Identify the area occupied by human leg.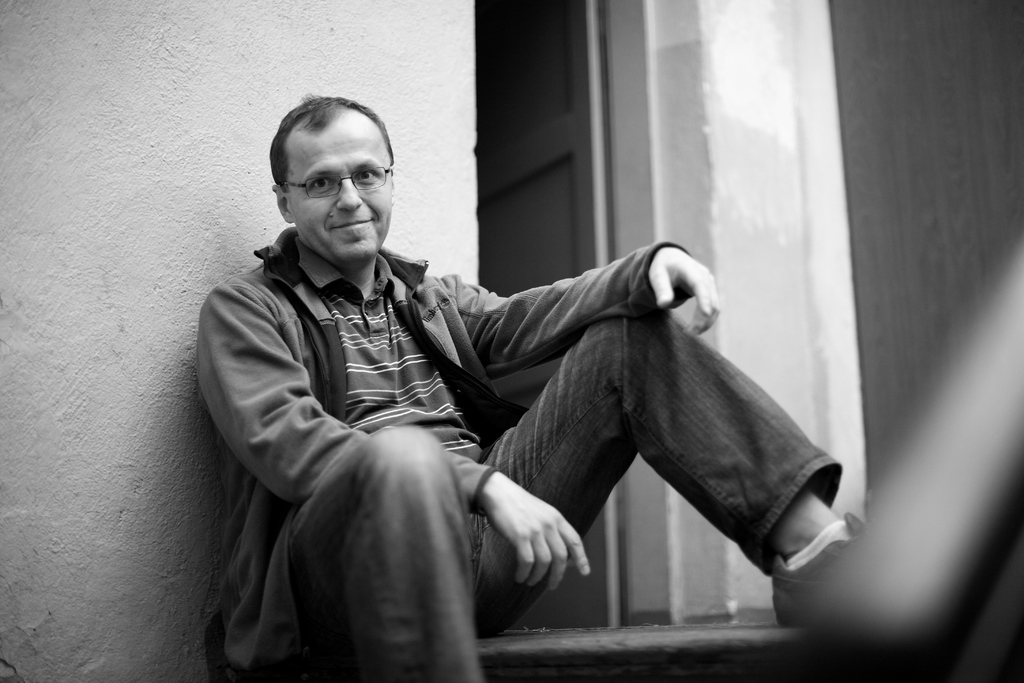
Area: bbox=[502, 277, 815, 638].
